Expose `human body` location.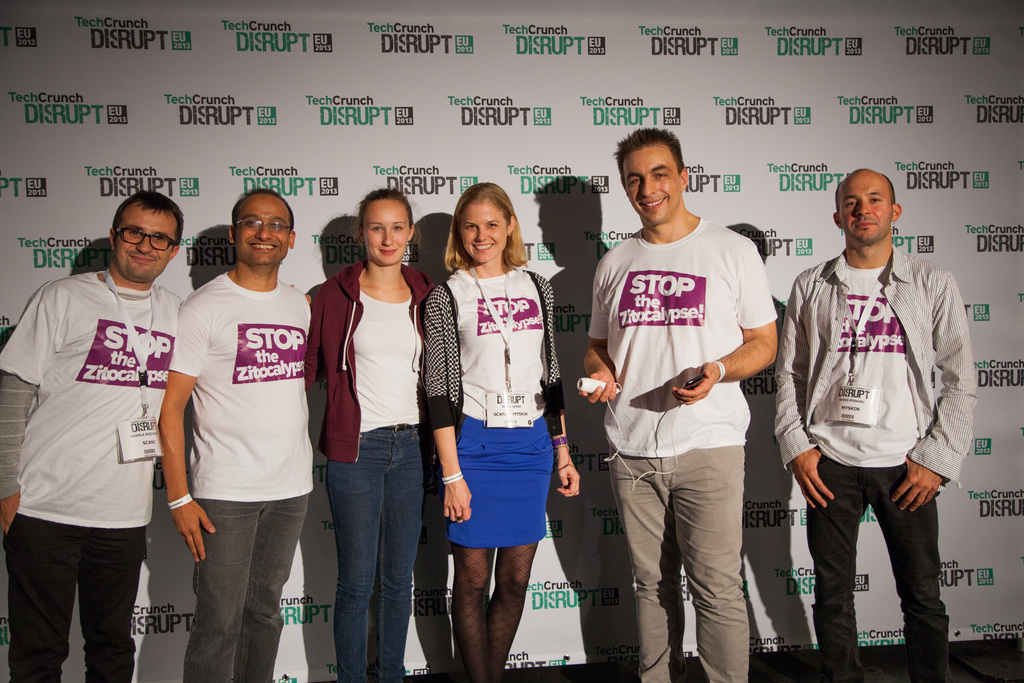
Exposed at l=166, t=274, r=317, b=682.
